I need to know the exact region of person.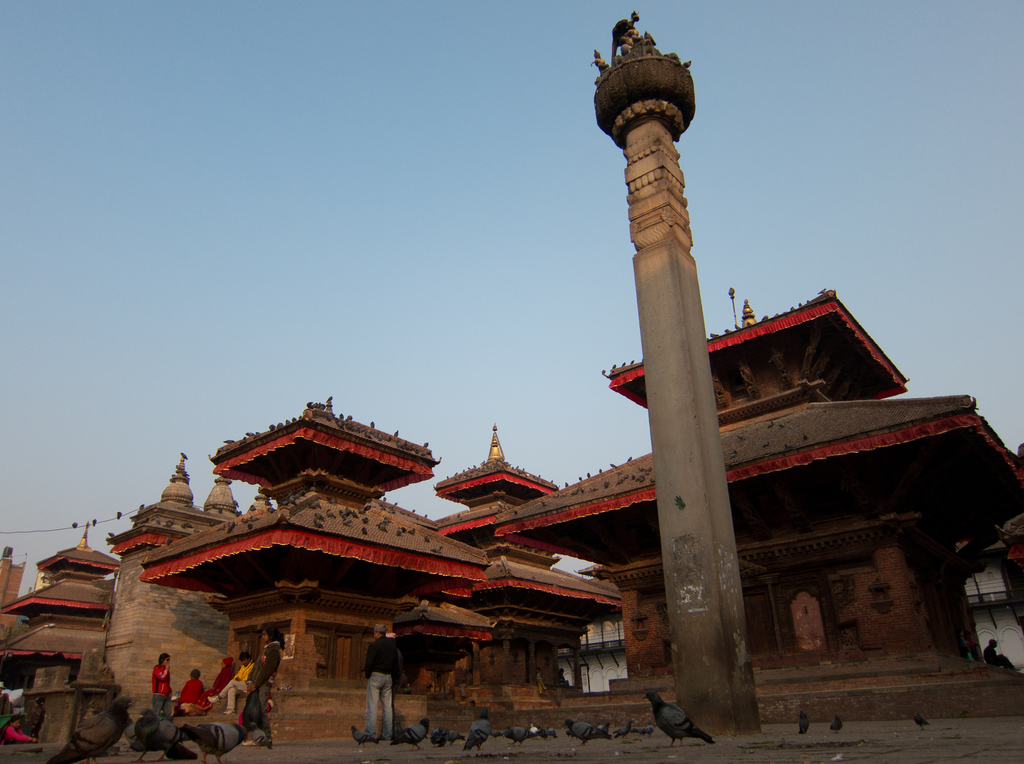
Region: bbox=(225, 649, 247, 712).
